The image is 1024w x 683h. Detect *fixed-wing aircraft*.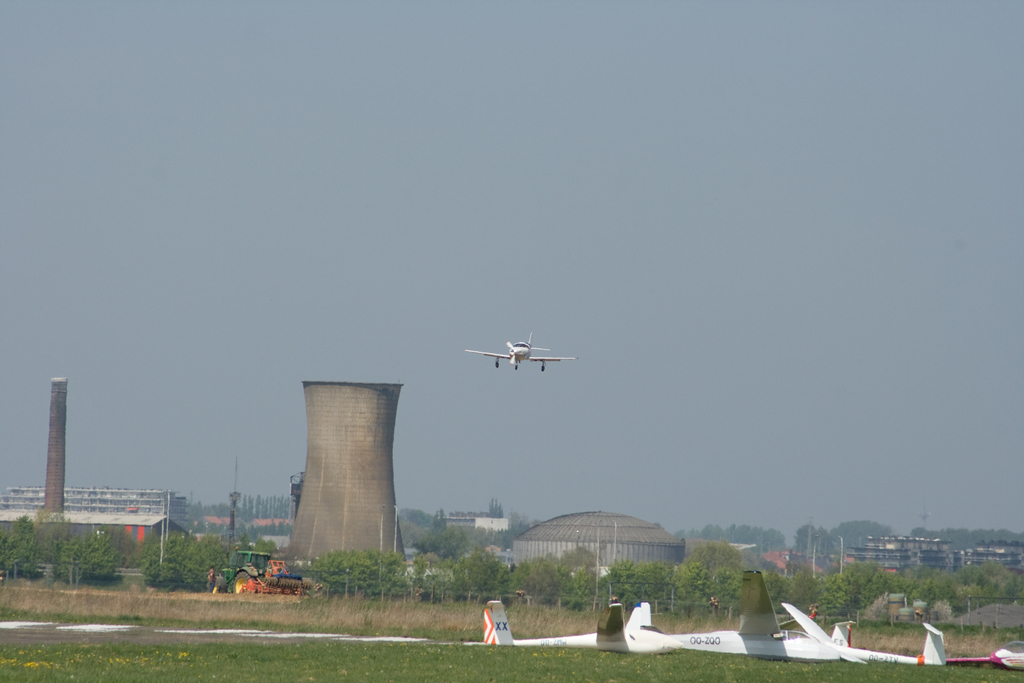
Detection: box=[465, 597, 689, 648].
